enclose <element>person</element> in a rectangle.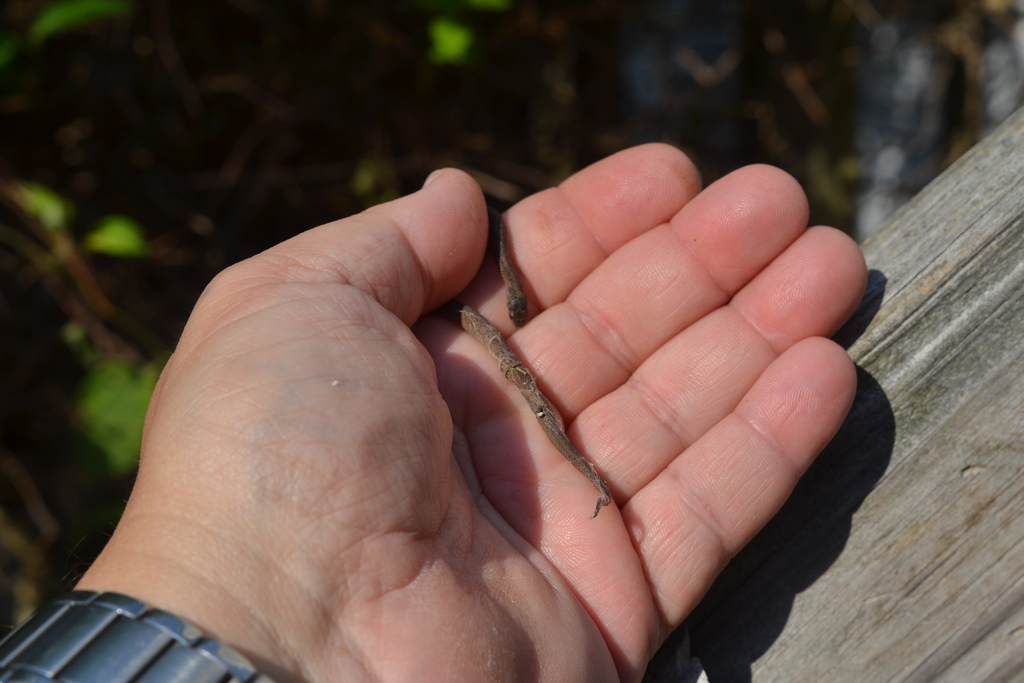
bbox=(70, 141, 860, 682).
